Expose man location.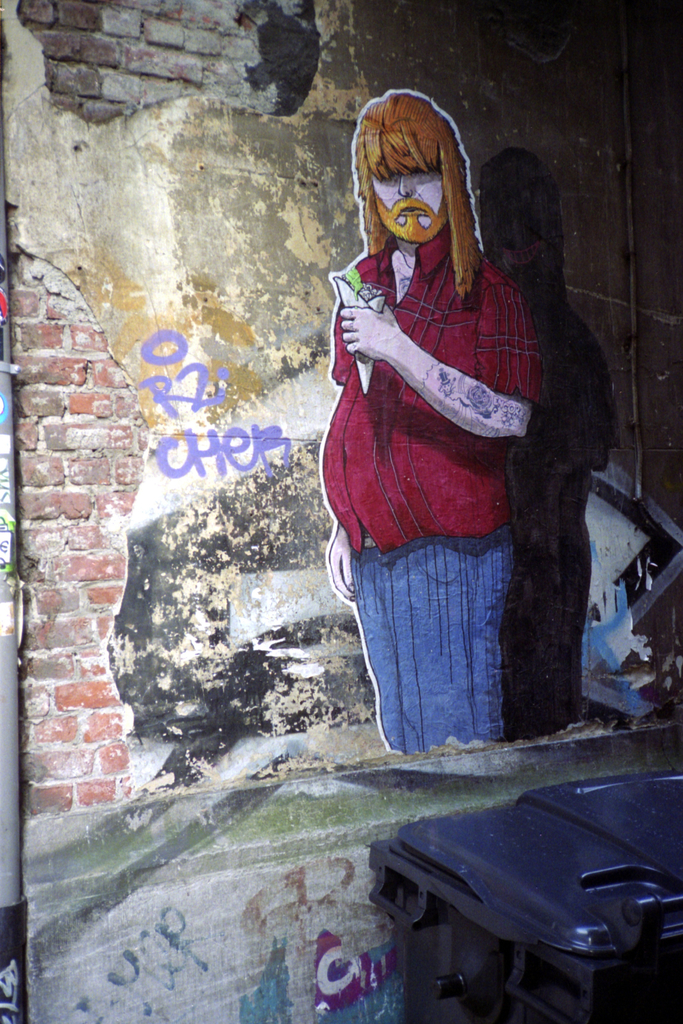
Exposed at 311, 134, 568, 762.
